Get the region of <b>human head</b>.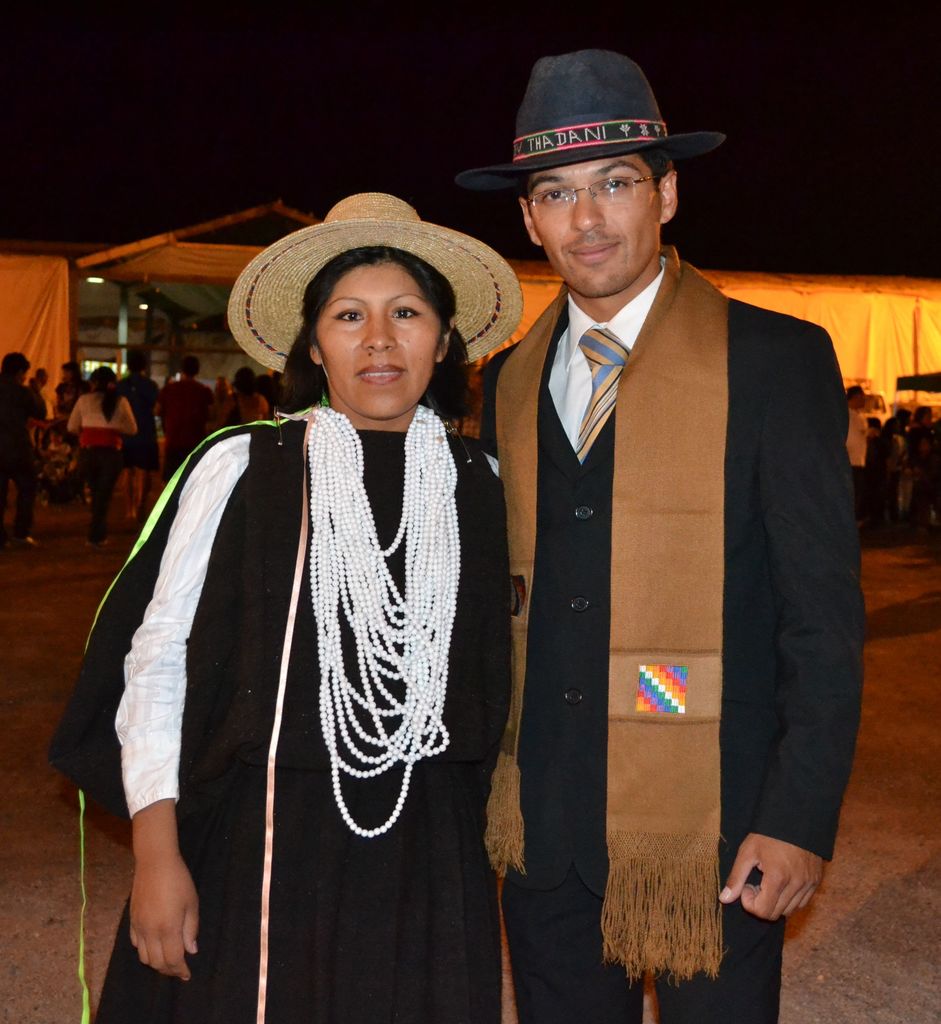
1/349/29/377.
